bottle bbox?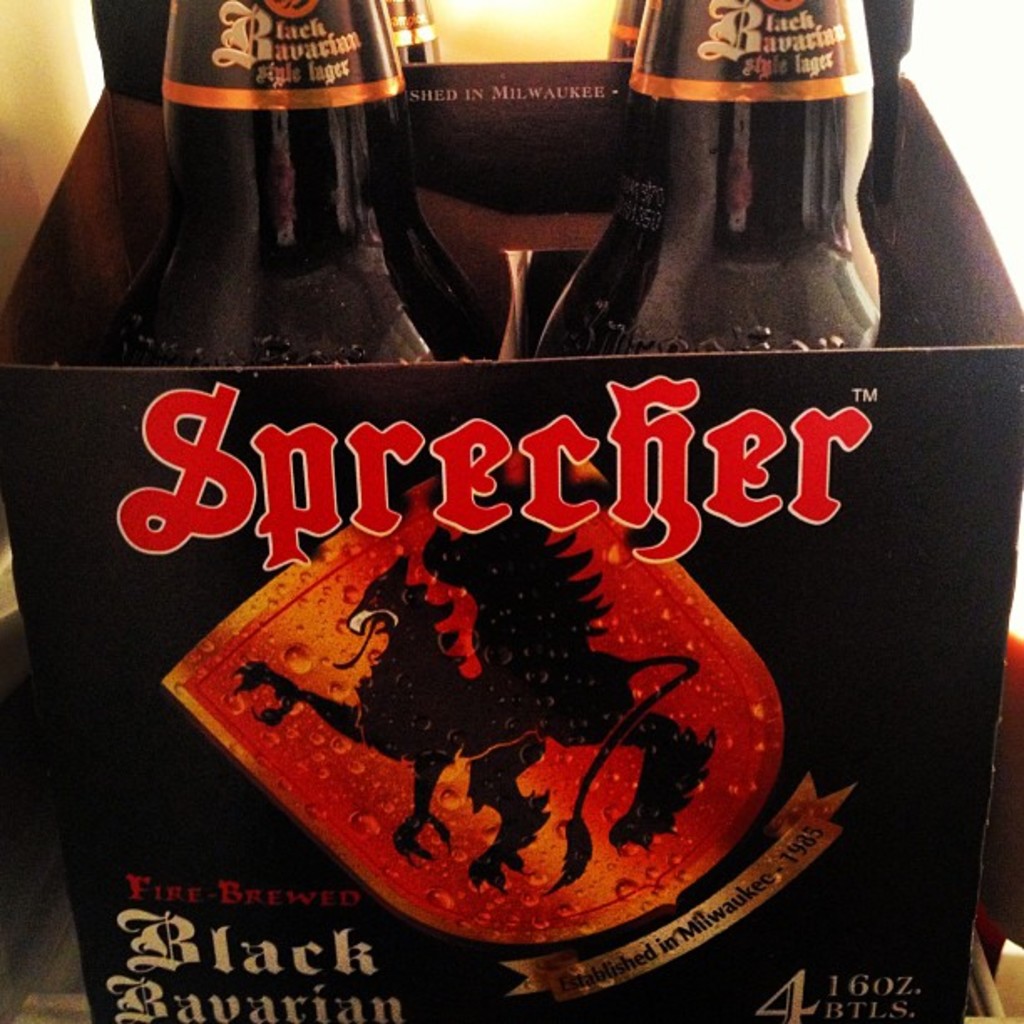
crop(89, 0, 475, 392)
